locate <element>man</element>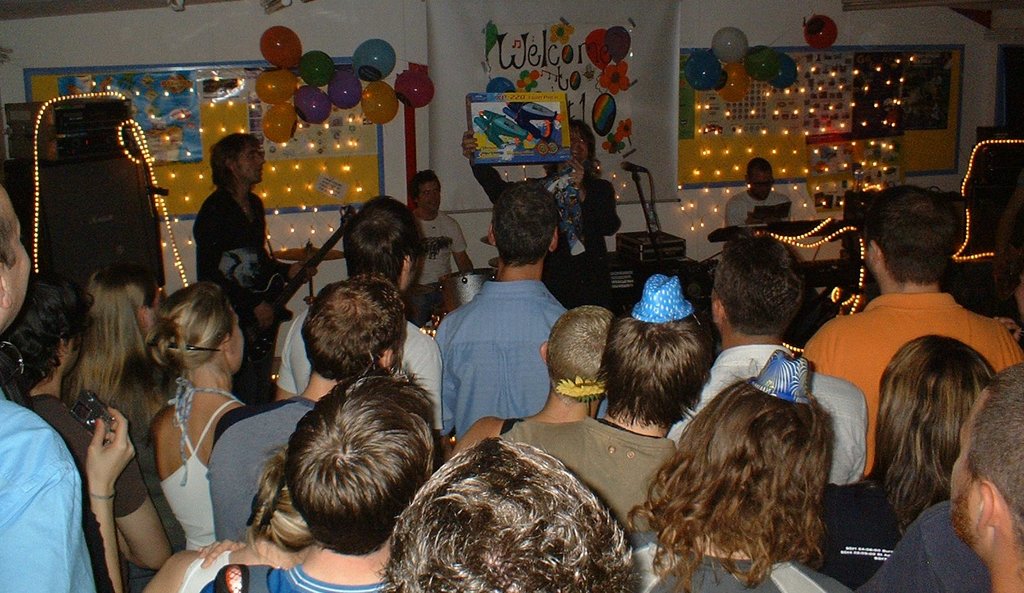
x1=801 y1=185 x2=1022 y2=478
